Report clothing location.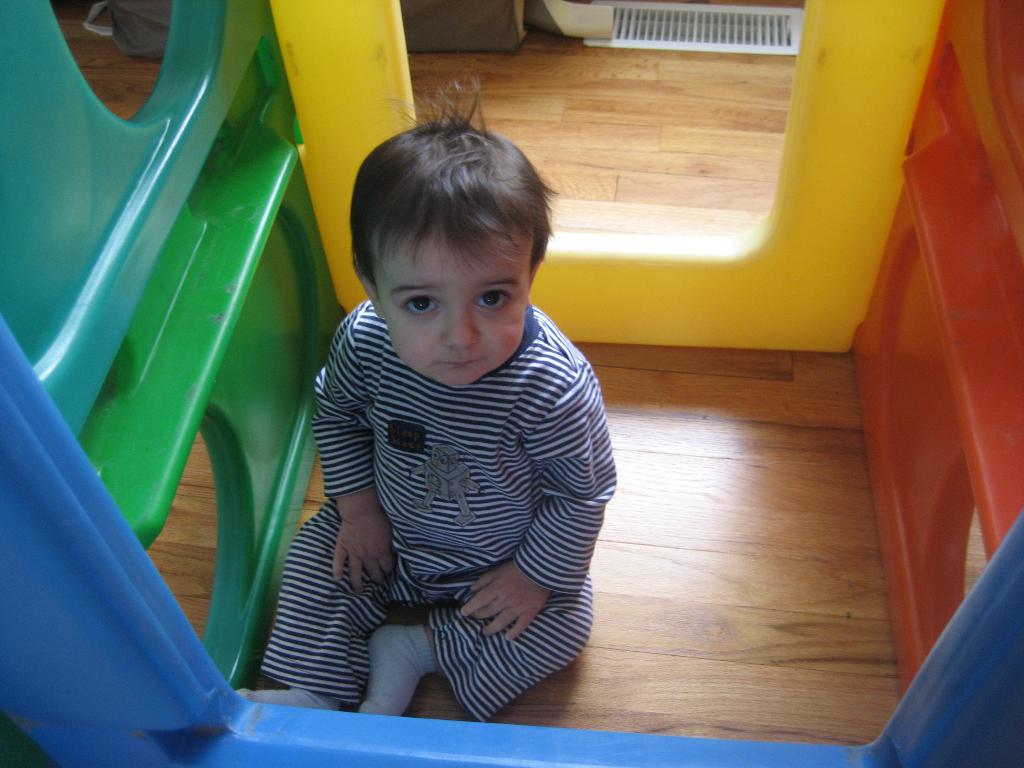
Report: locate(261, 306, 623, 744).
